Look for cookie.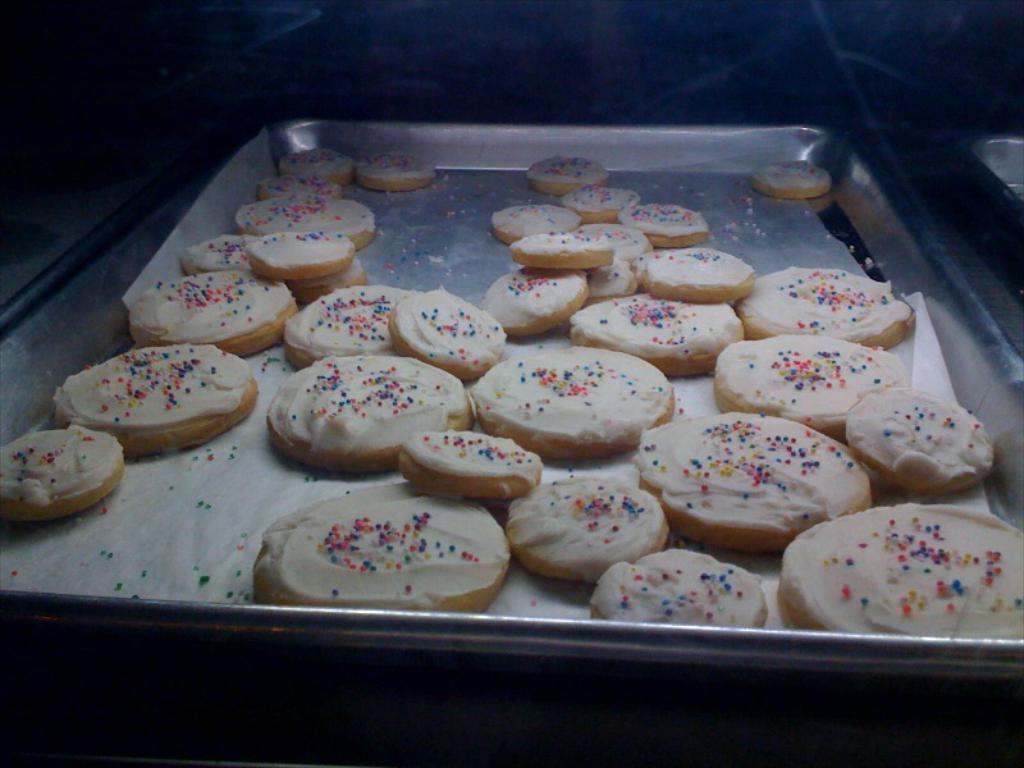
Found: 483,271,586,339.
